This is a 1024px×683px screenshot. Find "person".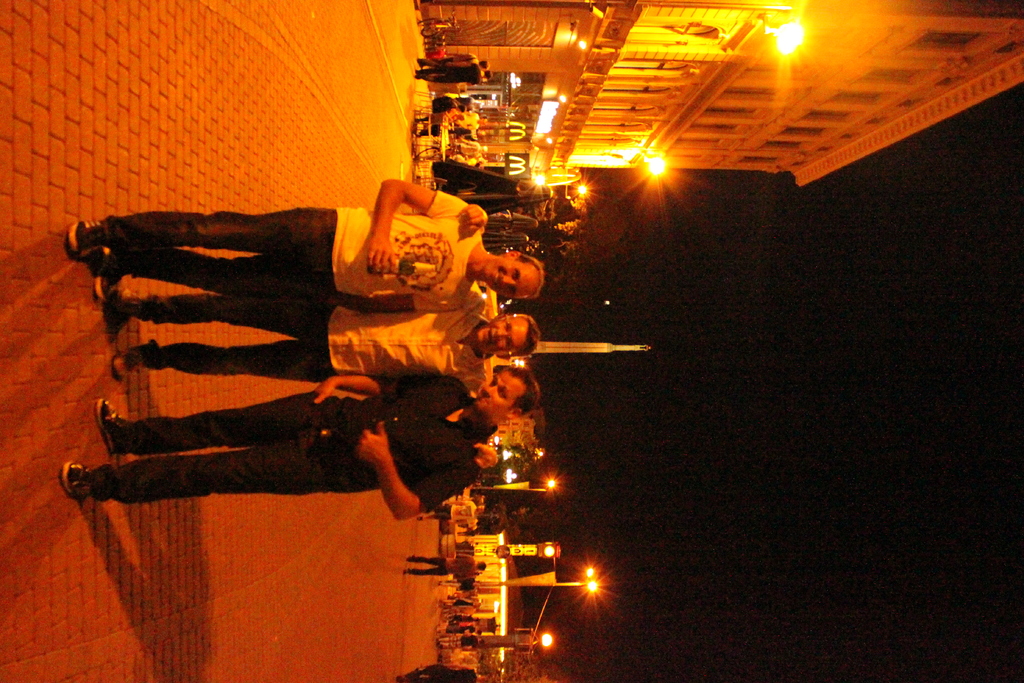
Bounding box: l=416, t=498, r=488, b=522.
